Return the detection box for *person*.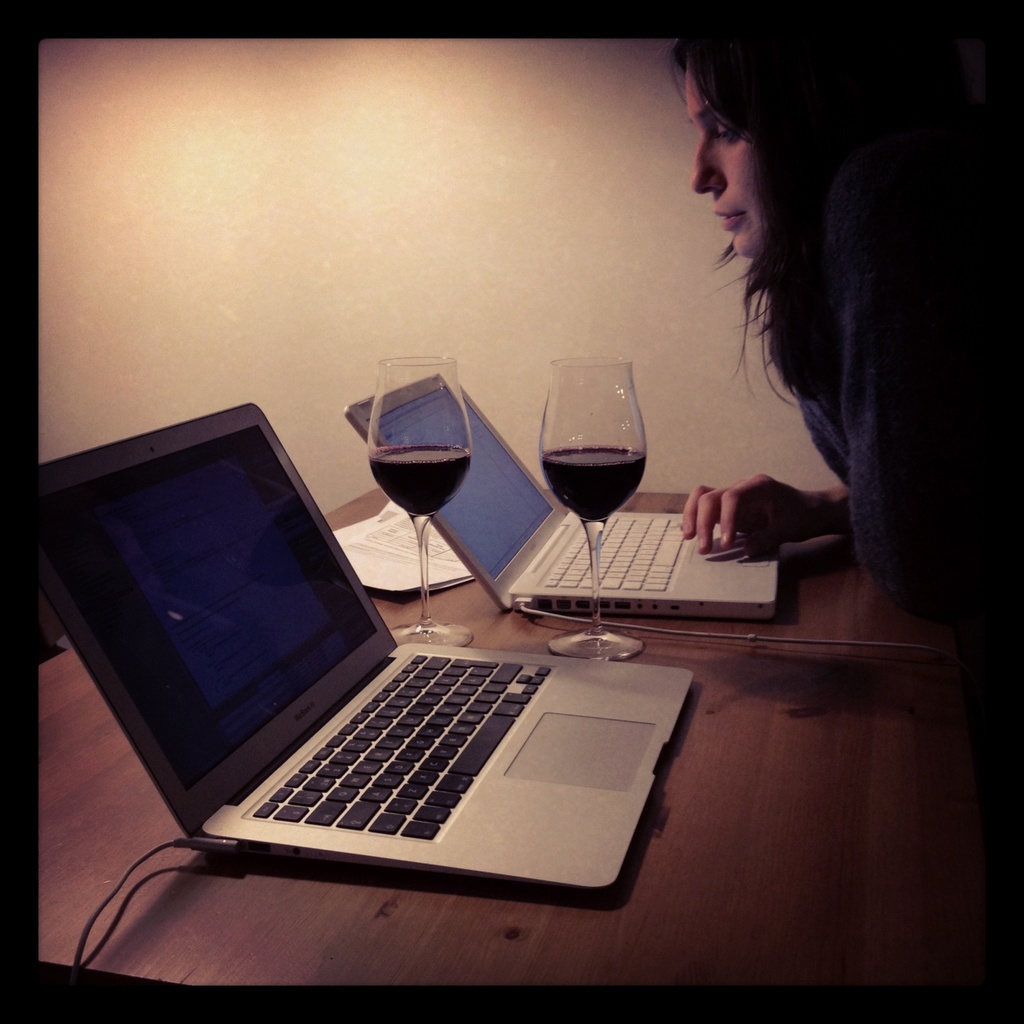
(x1=648, y1=45, x2=1008, y2=698).
